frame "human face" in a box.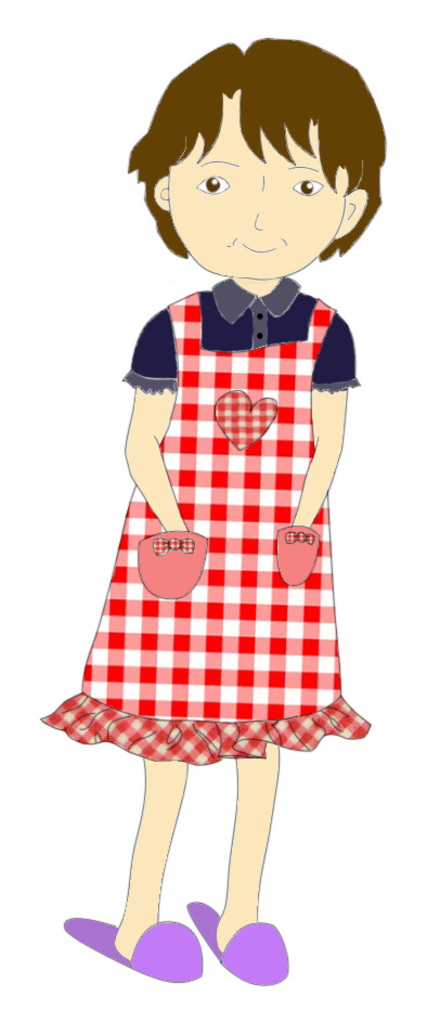
166/105/338/277.
